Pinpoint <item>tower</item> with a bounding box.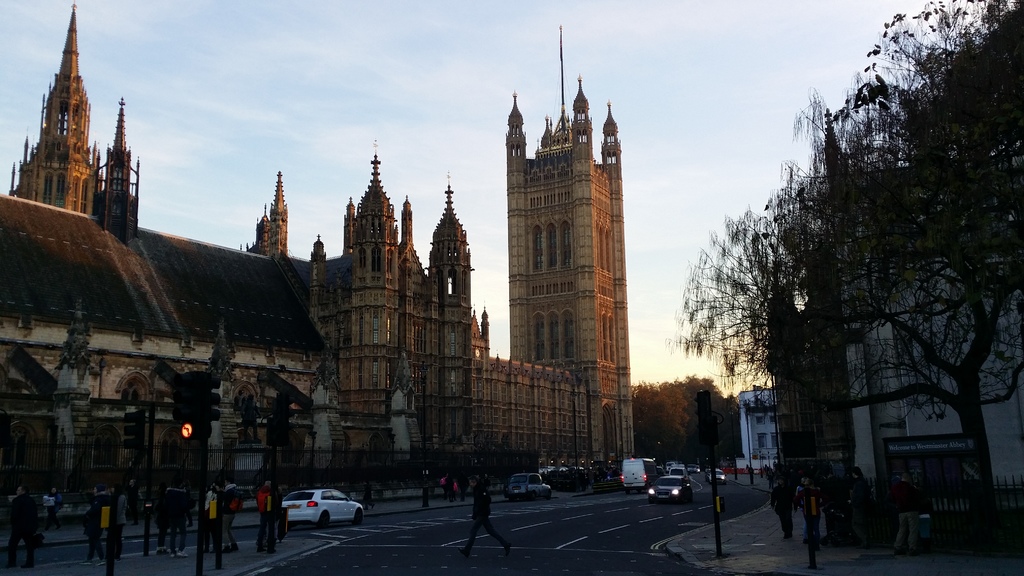
Rect(8, 0, 99, 213).
